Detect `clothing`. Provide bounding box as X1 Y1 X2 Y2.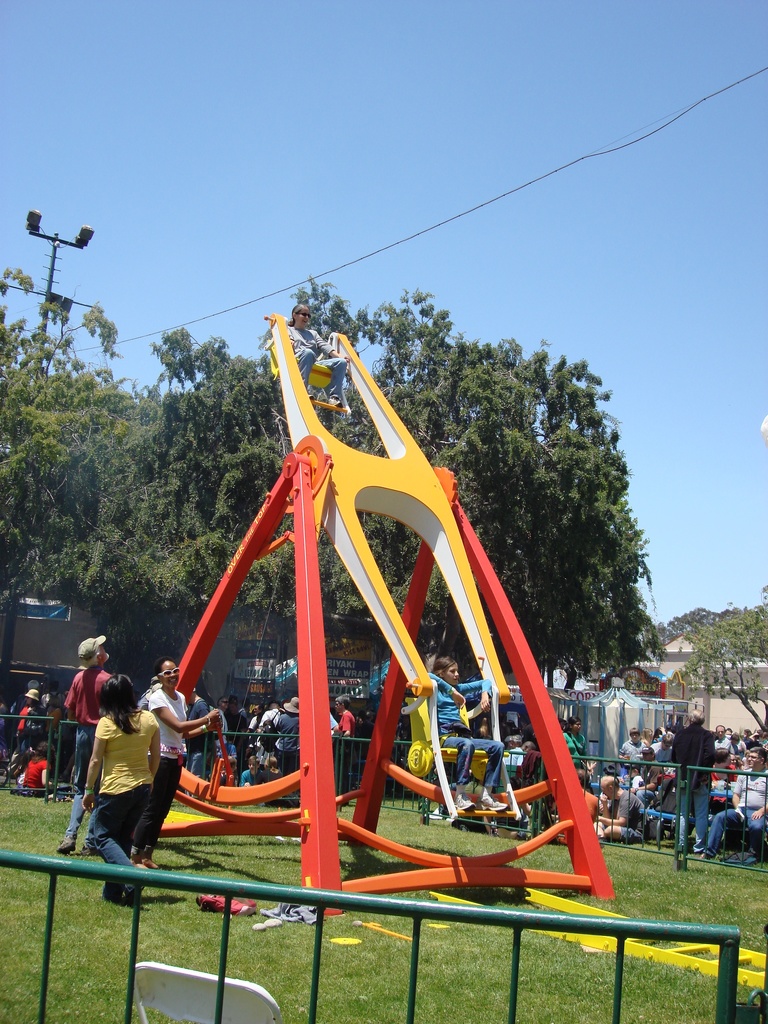
275 712 300 777.
